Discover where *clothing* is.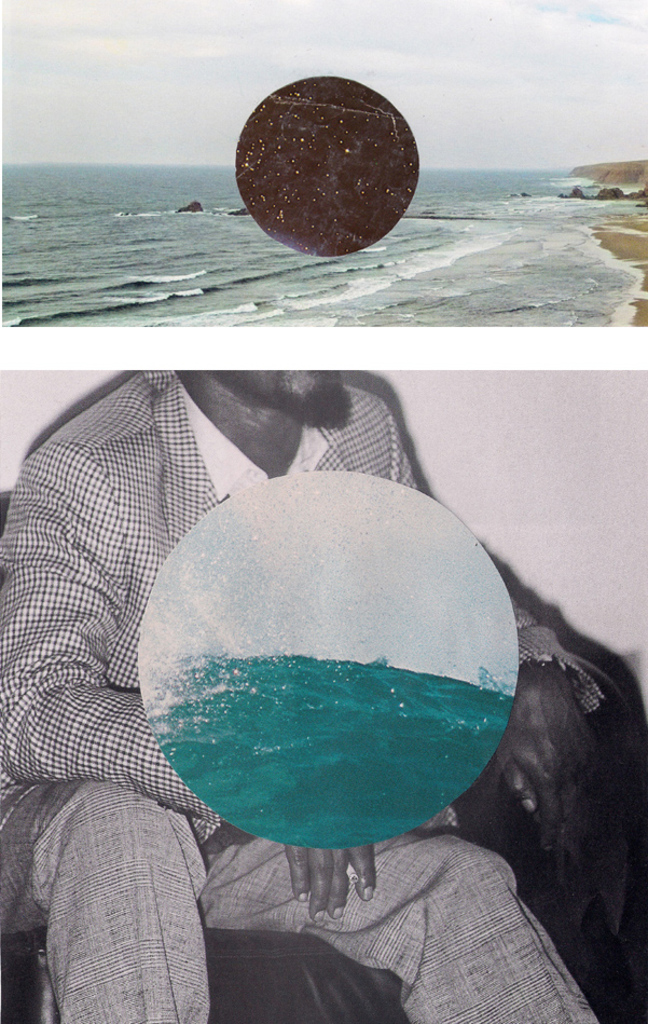
Discovered at x1=0, y1=371, x2=598, y2=1023.
